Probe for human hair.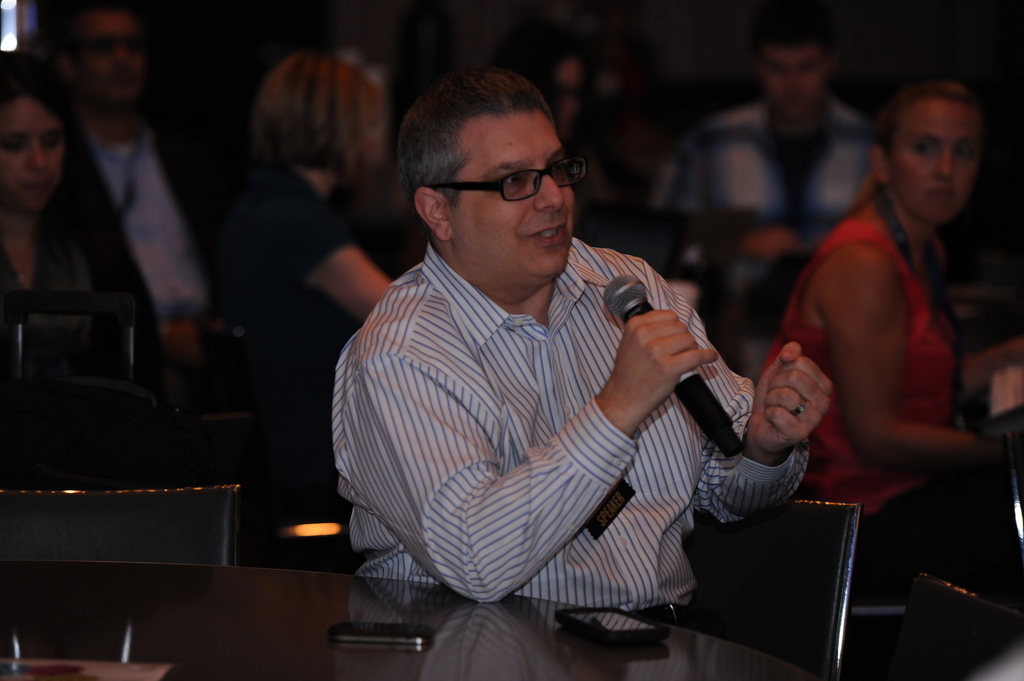
Probe result: (399,67,572,221).
